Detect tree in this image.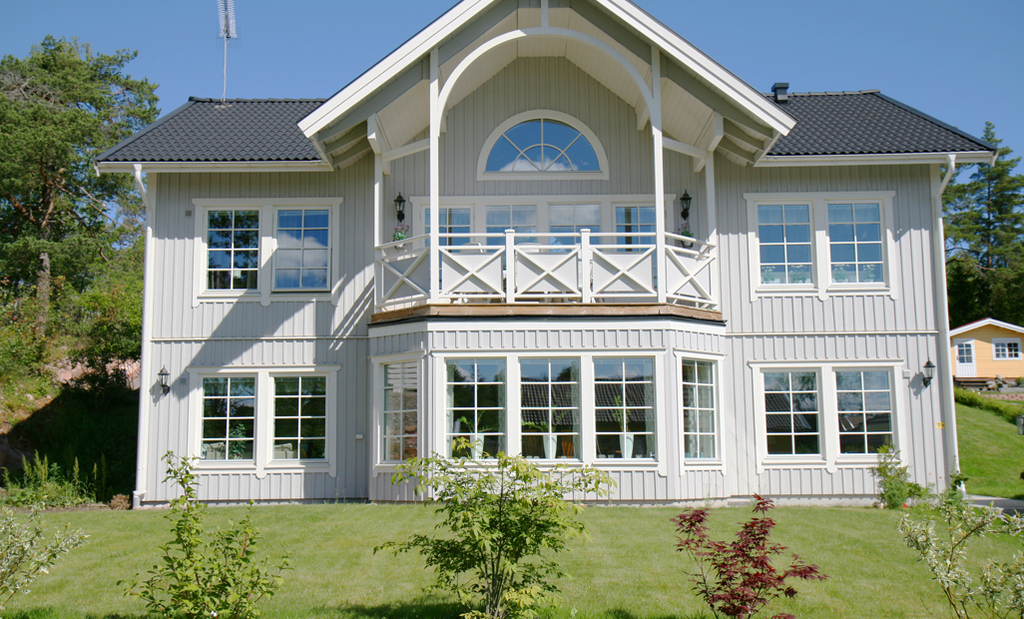
Detection: [0, 30, 160, 350].
